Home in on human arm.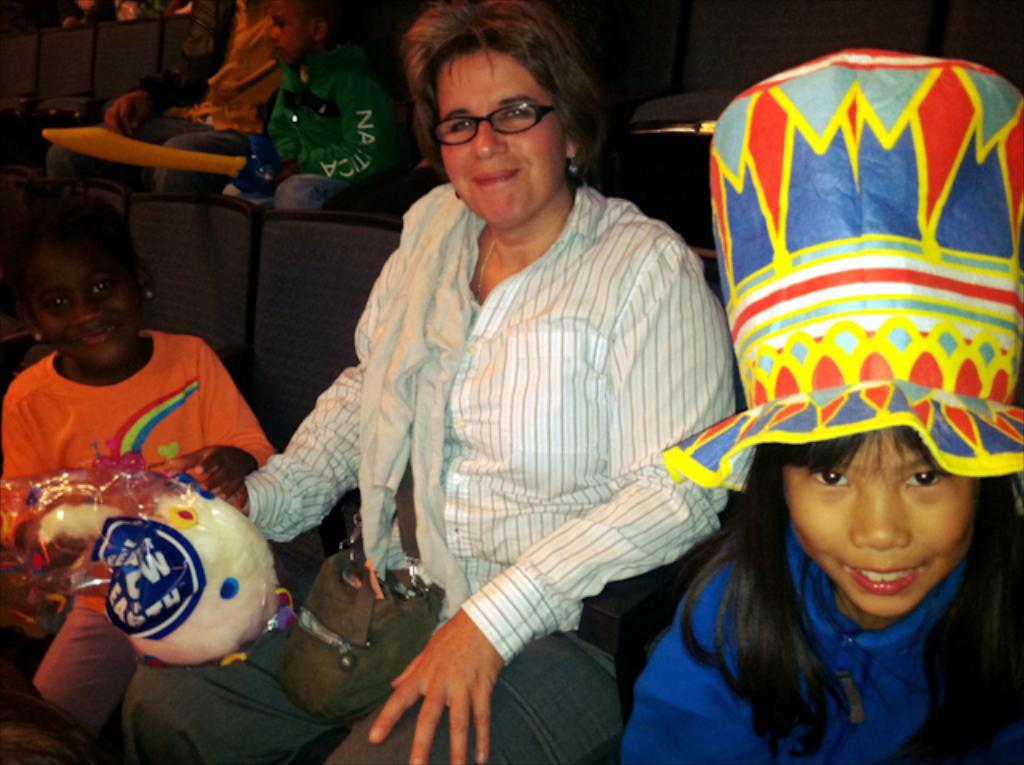
Homed in at 99:0:243:134.
